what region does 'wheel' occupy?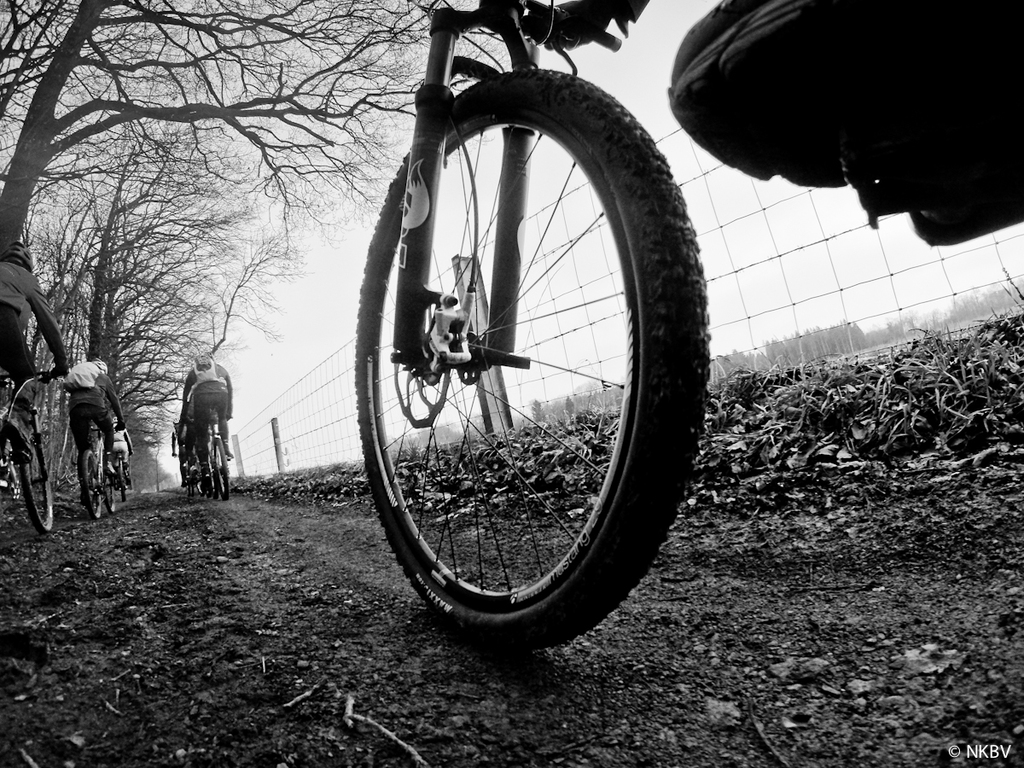
bbox=(15, 427, 60, 538).
